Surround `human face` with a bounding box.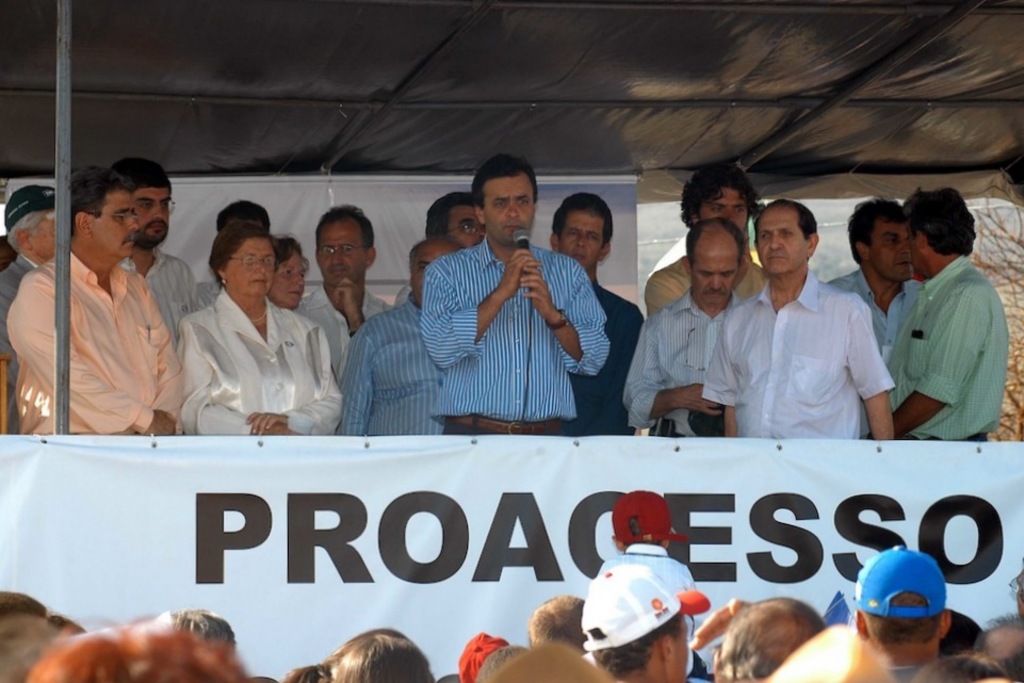
672/611/689/682.
